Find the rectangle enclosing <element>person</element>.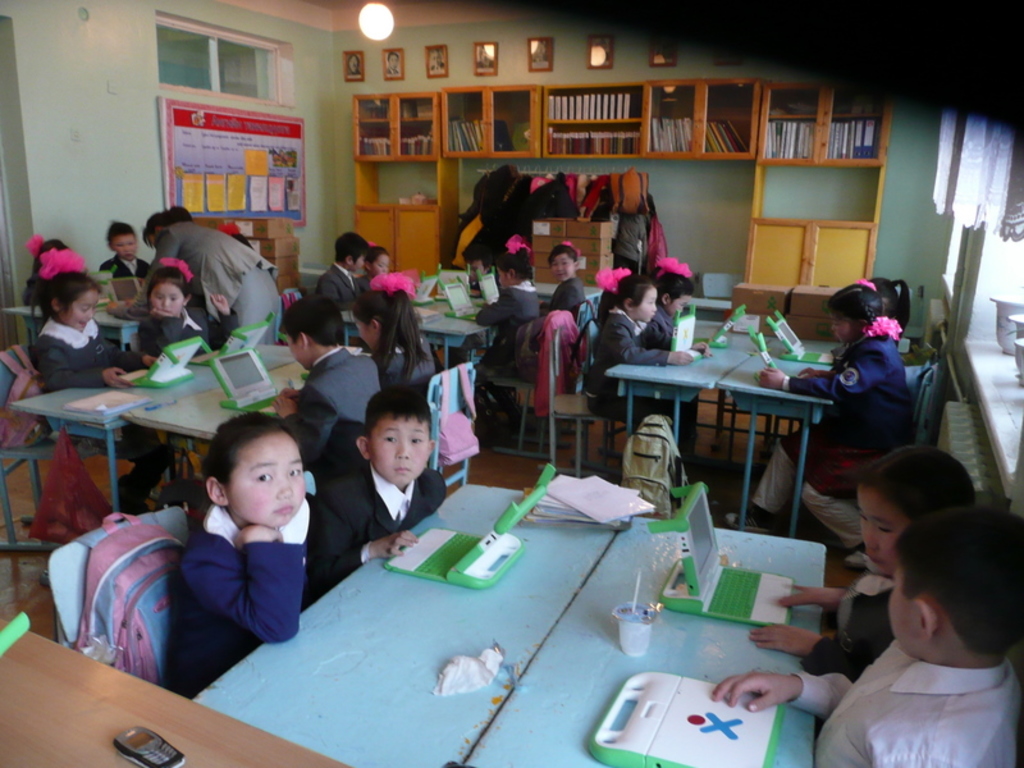
detection(477, 45, 493, 67).
